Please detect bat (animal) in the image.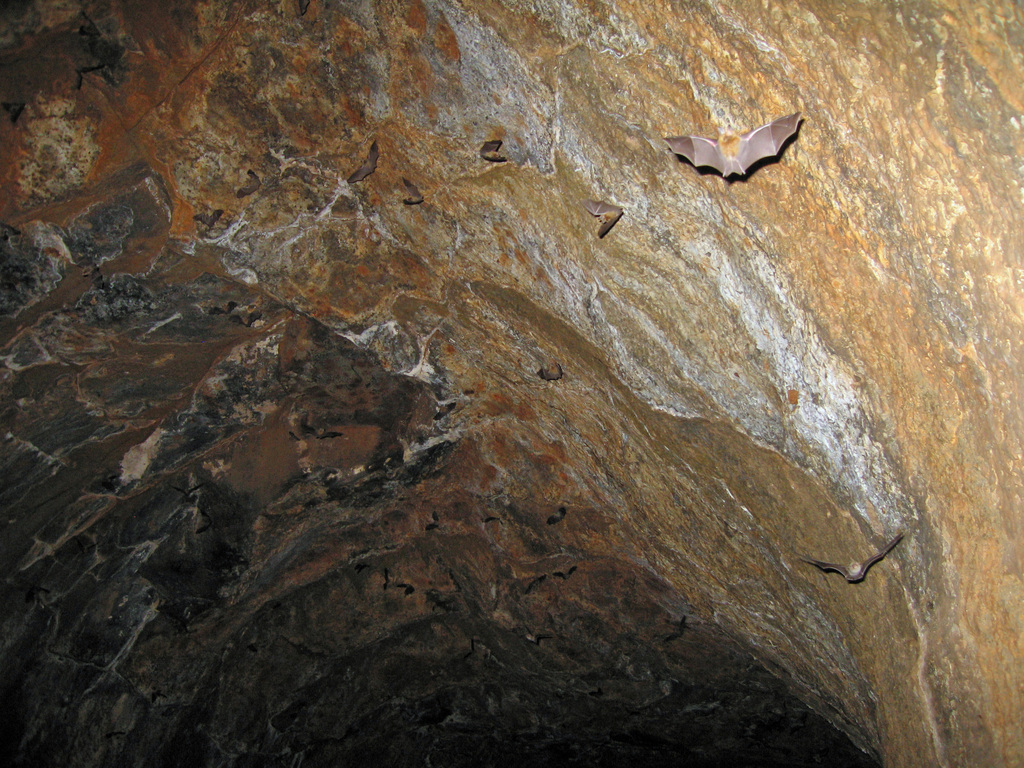
box(580, 199, 623, 239).
